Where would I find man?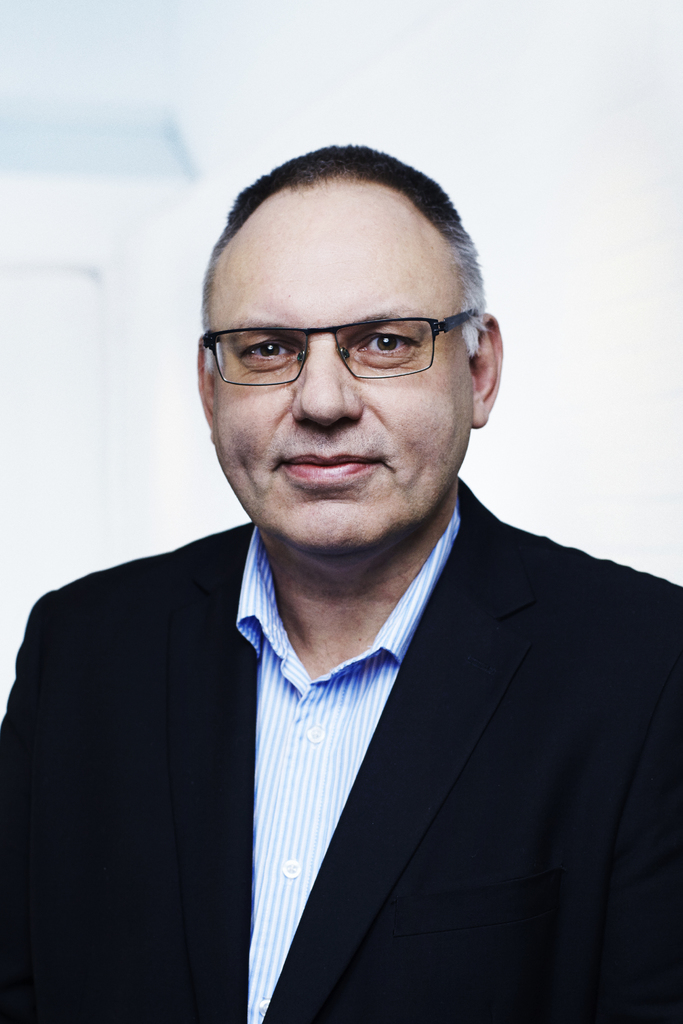
At x1=24, y1=148, x2=673, y2=1023.
